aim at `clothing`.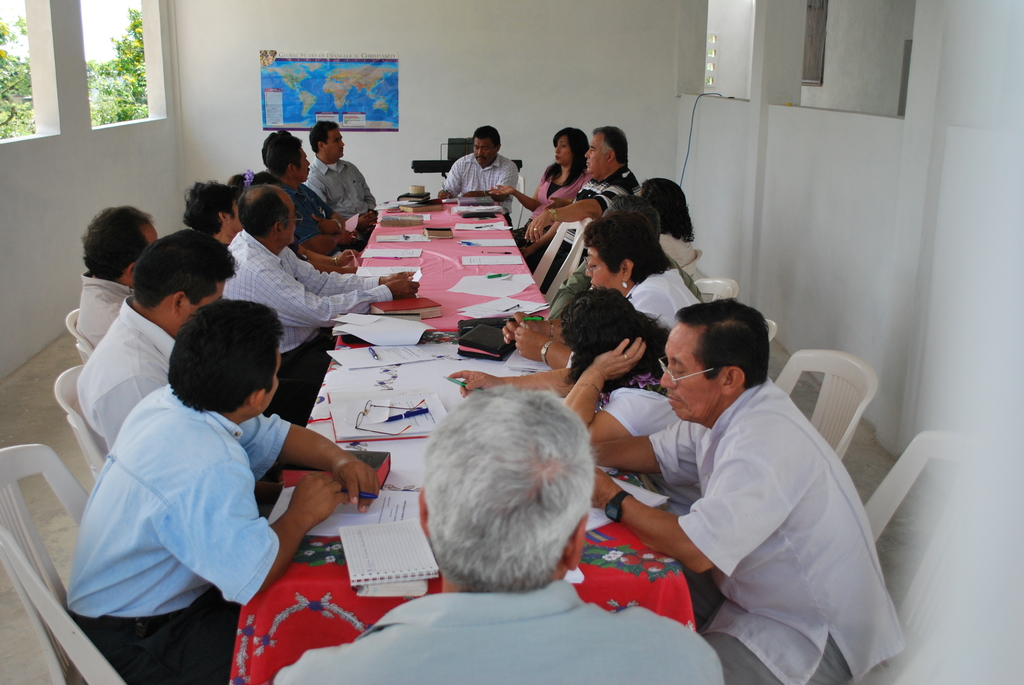
Aimed at [303,151,375,214].
